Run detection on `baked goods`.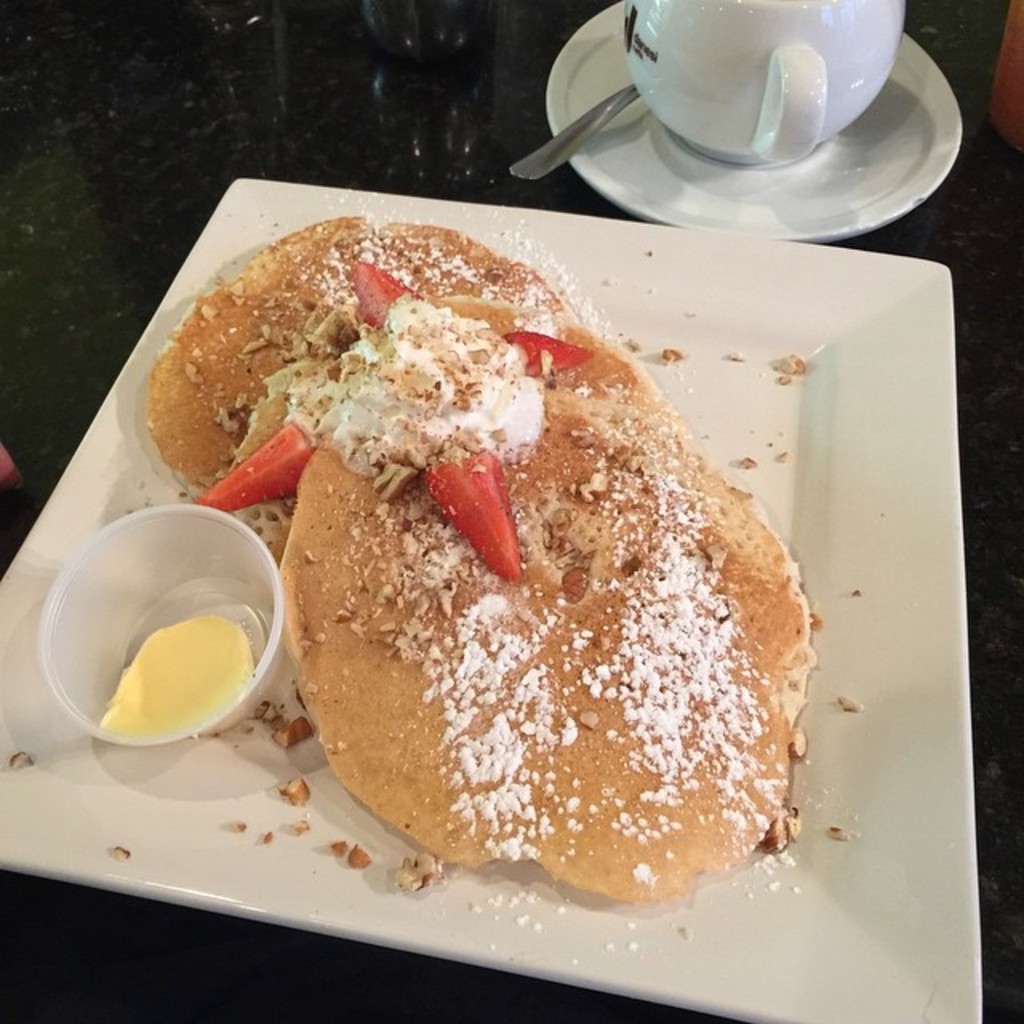
Result: (left=134, top=213, right=578, bottom=480).
